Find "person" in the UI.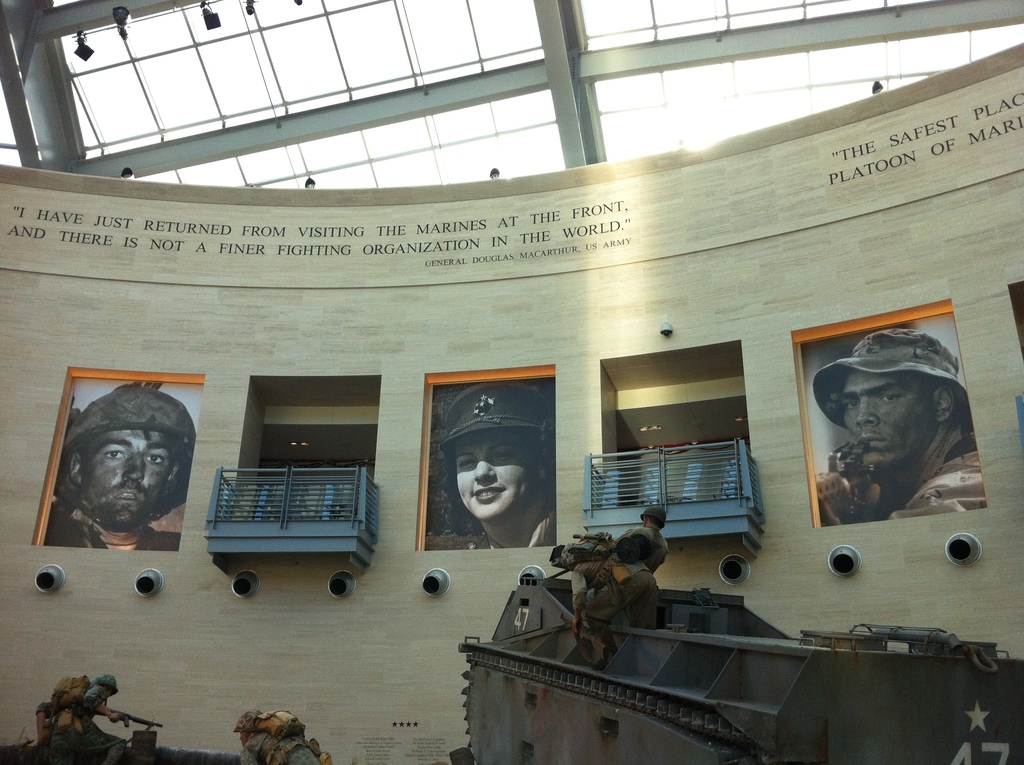
UI element at box(430, 385, 564, 551).
